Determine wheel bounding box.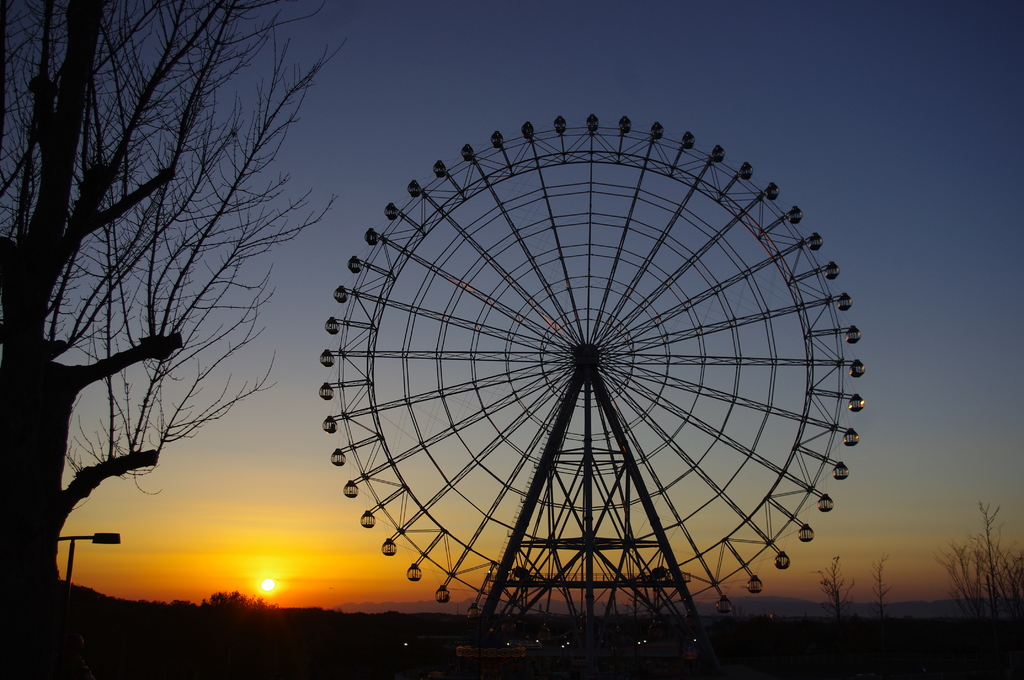
Determined: [315,113,860,652].
